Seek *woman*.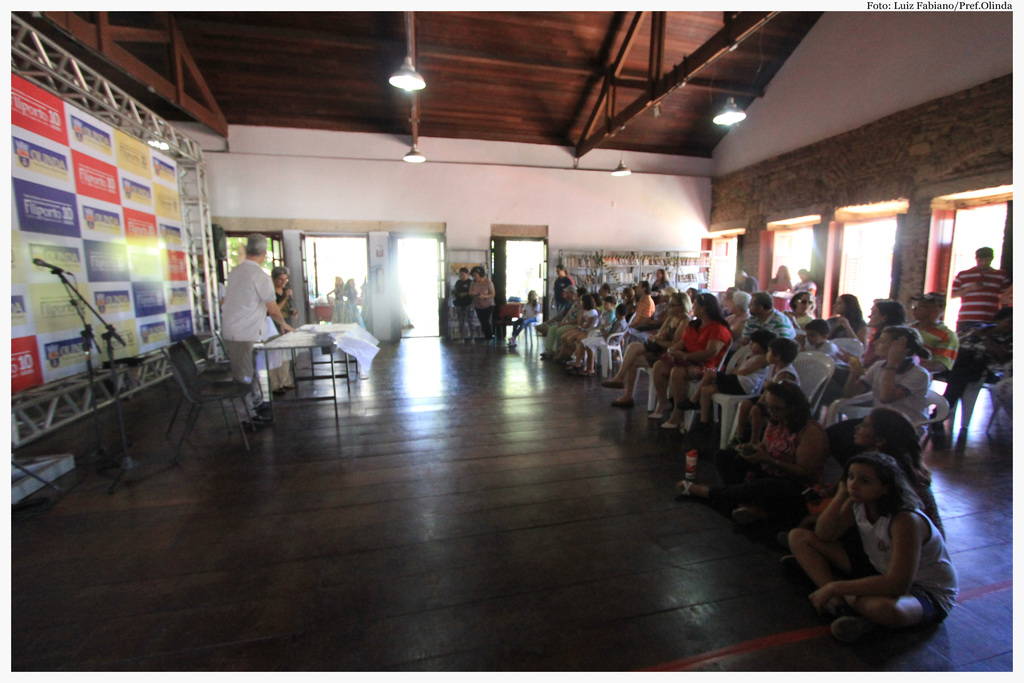
BBox(326, 274, 346, 324).
